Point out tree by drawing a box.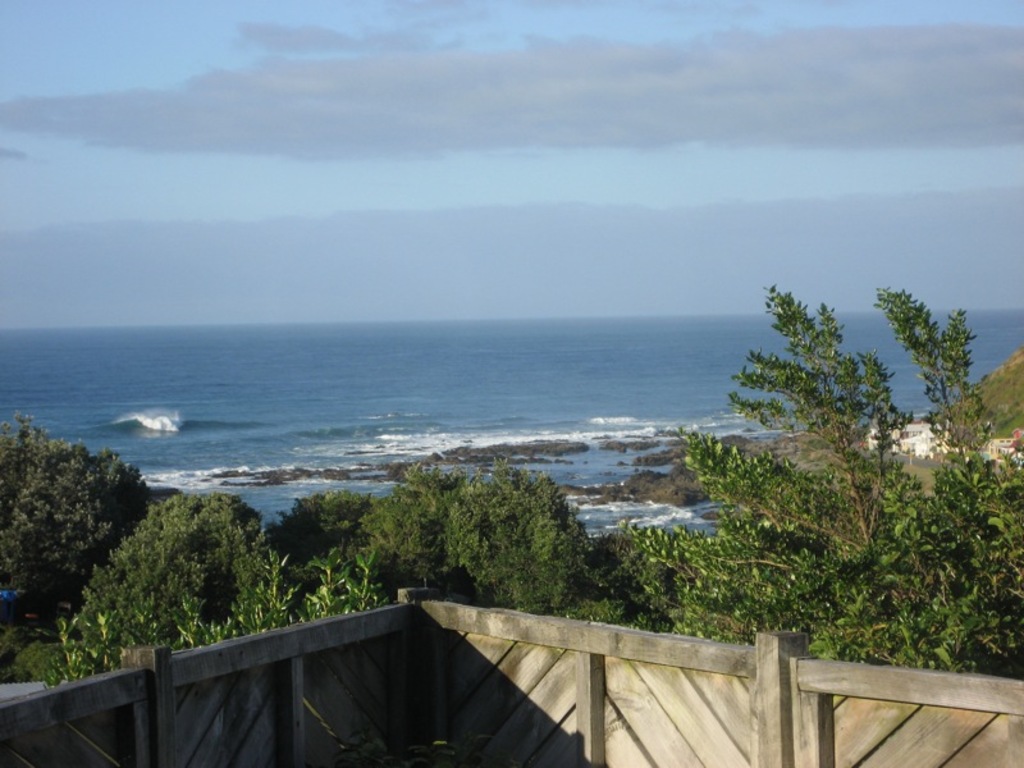
<box>271,490,399,609</box>.
